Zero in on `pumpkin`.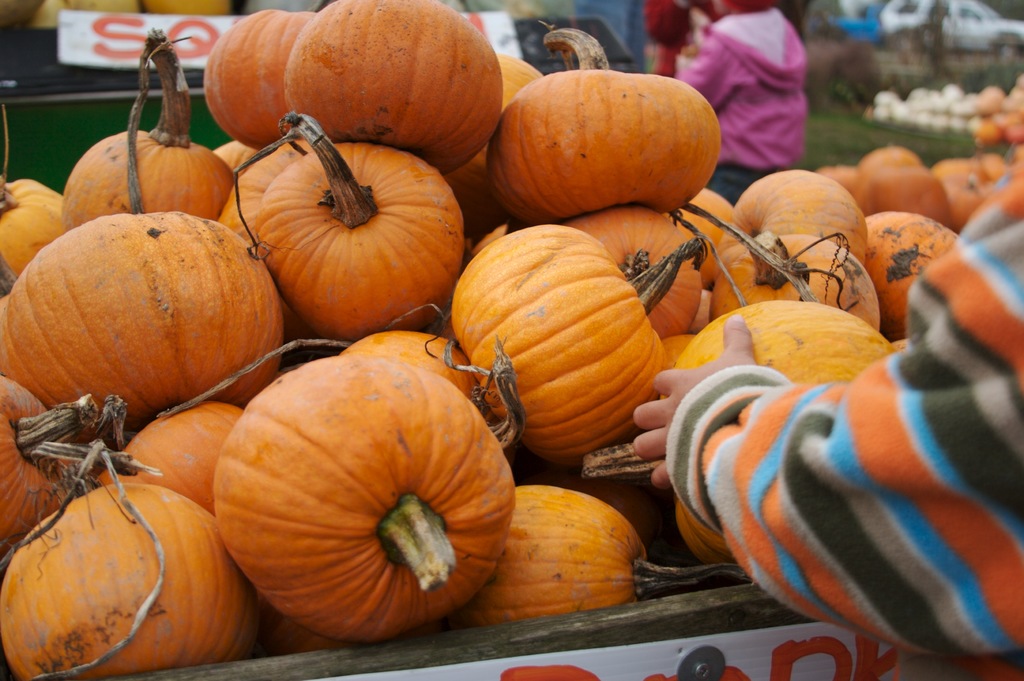
Zeroed in: detection(0, 212, 289, 441).
